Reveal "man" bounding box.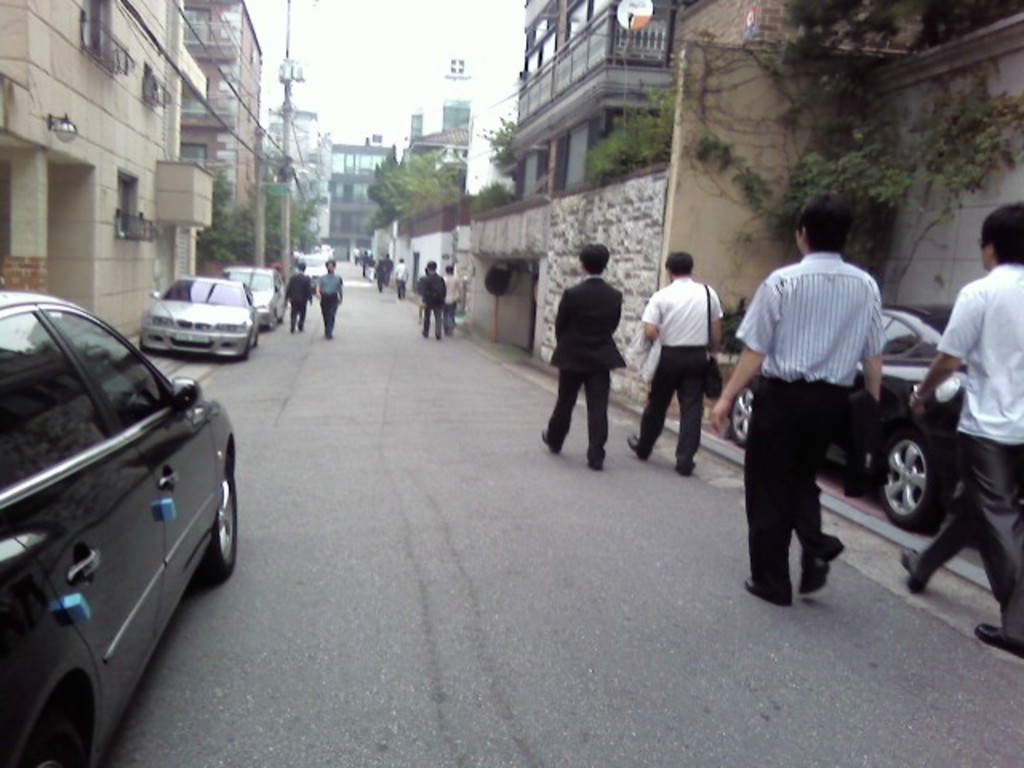
Revealed: detection(445, 264, 466, 333).
